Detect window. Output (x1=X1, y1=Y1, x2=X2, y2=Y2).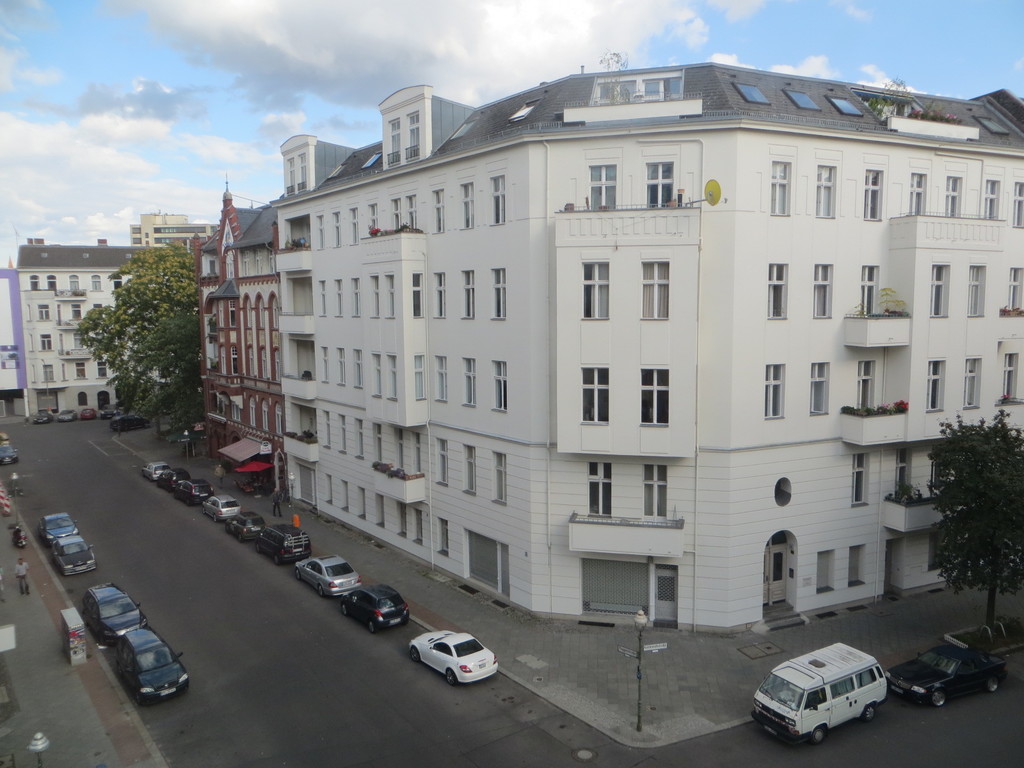
(x1=39, y1=330, x2=52, y2=349).
